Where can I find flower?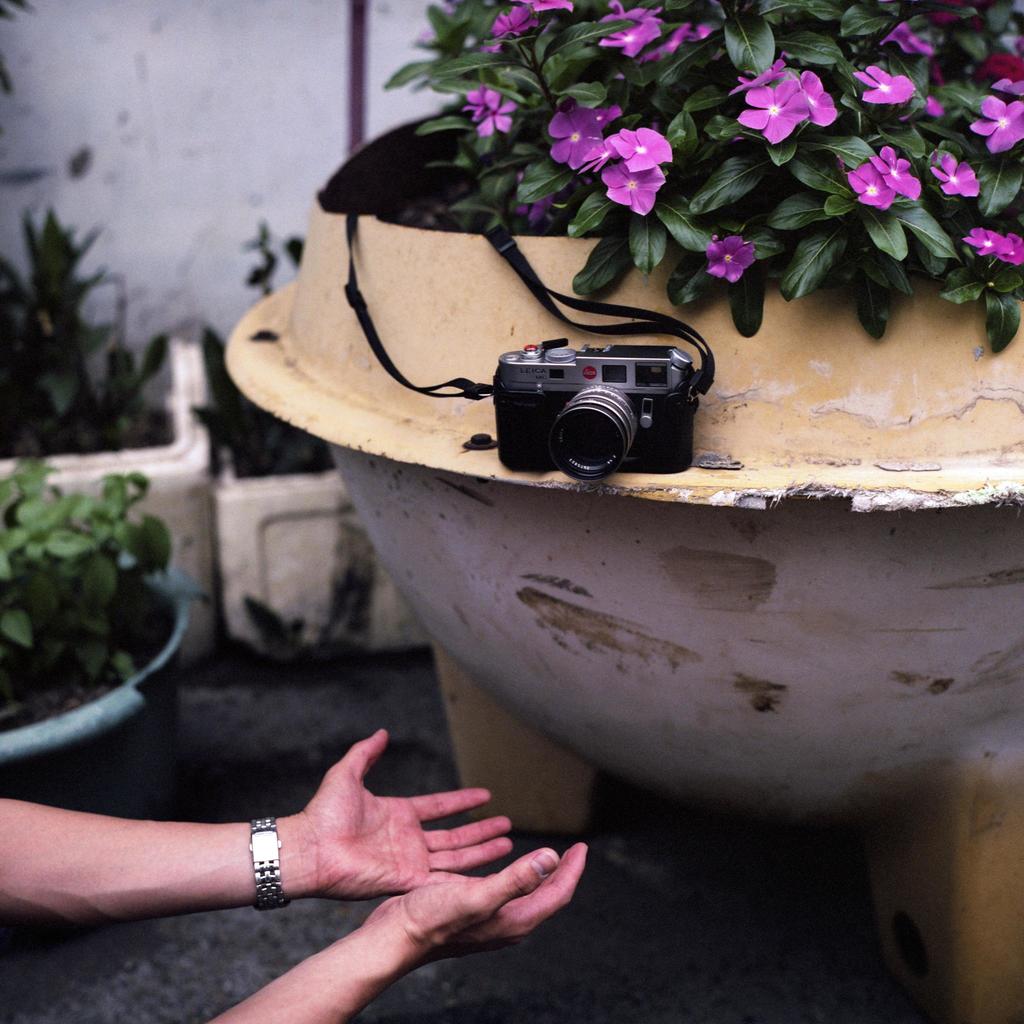
You can find it at 466, 88, 501, 120.
